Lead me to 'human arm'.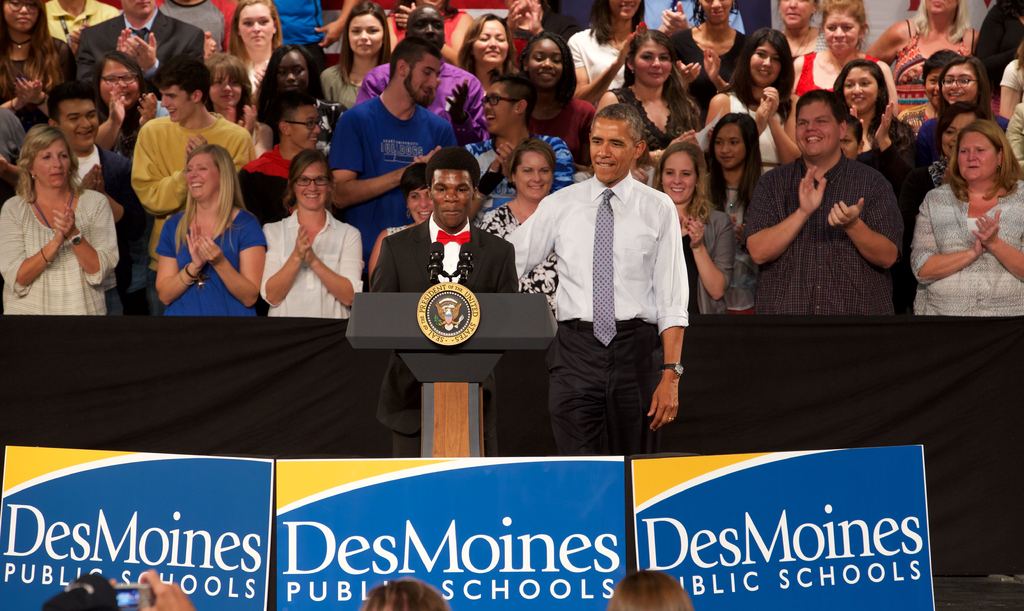
Lead to l=745, t=159, r=822, b=267.
